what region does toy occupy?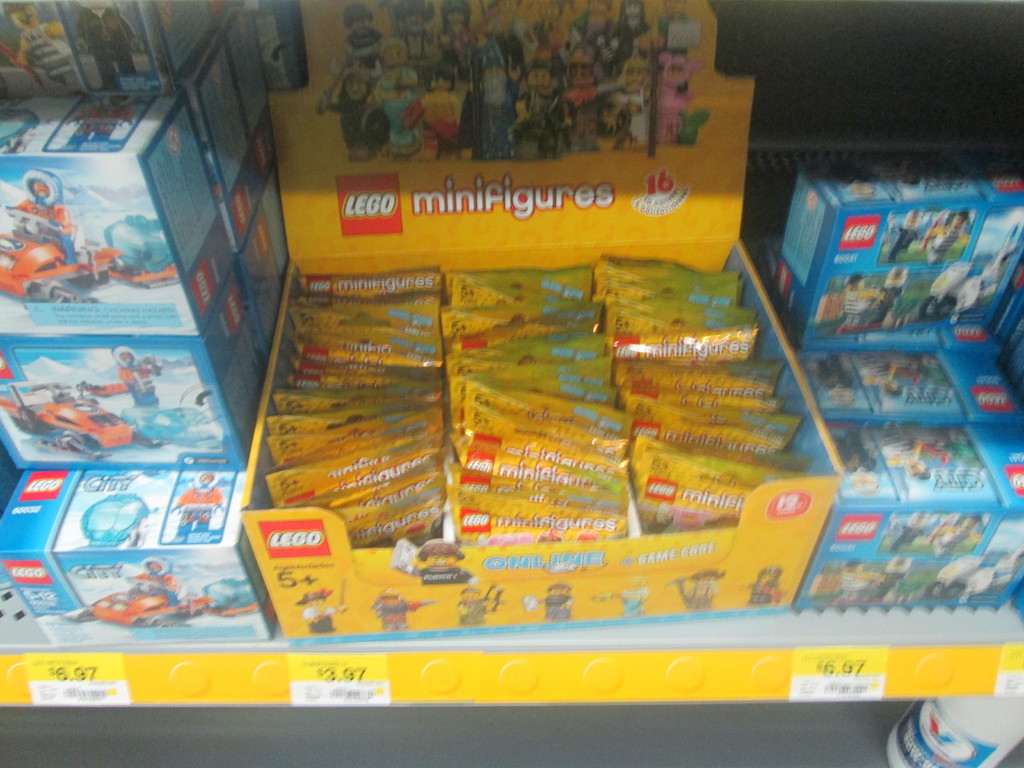
select_region(929, 512, 984, 553).
